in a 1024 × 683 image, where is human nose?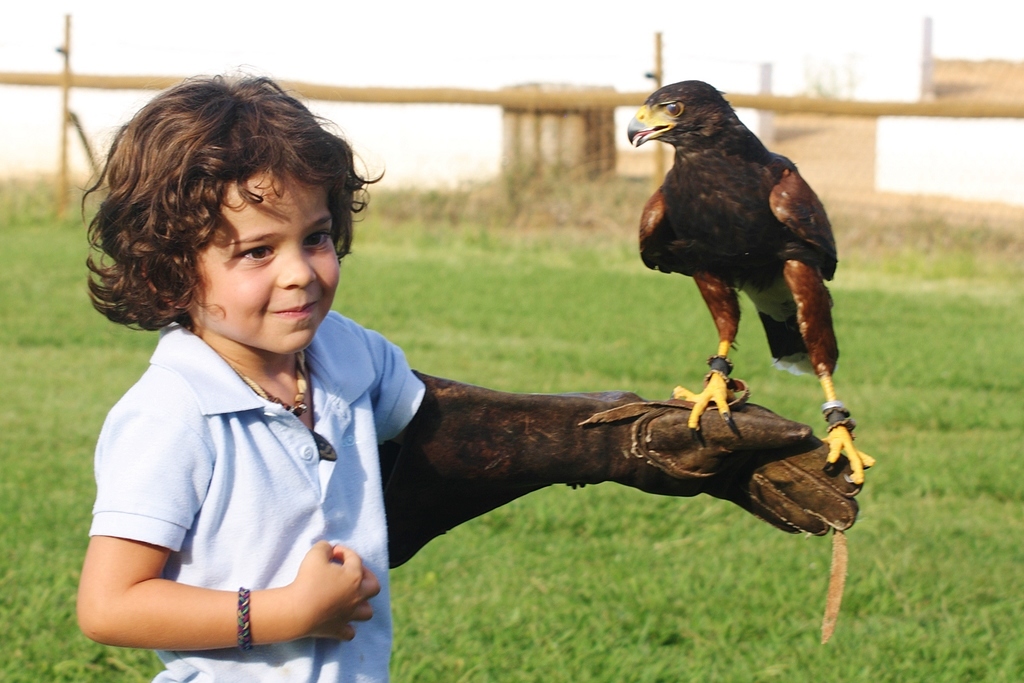
left=278, top=243, right=317, bottom=290.
